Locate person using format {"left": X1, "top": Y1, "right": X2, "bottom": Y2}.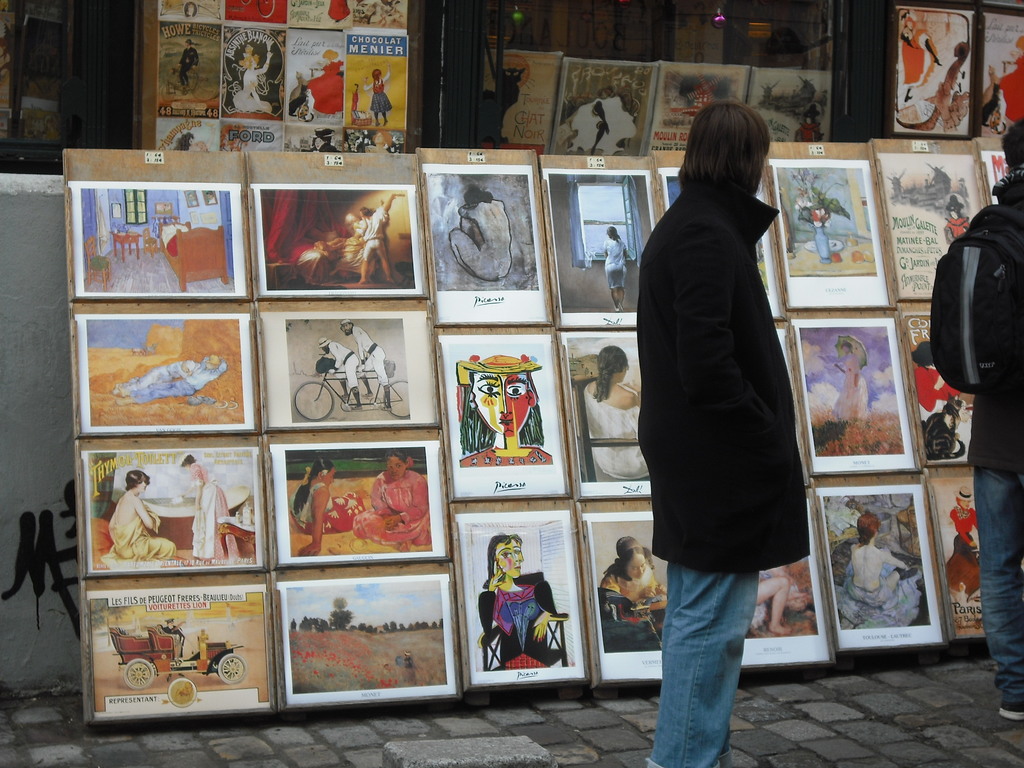
{"left": 112, "top": 354, "right": 224, "bottom": 408}.
